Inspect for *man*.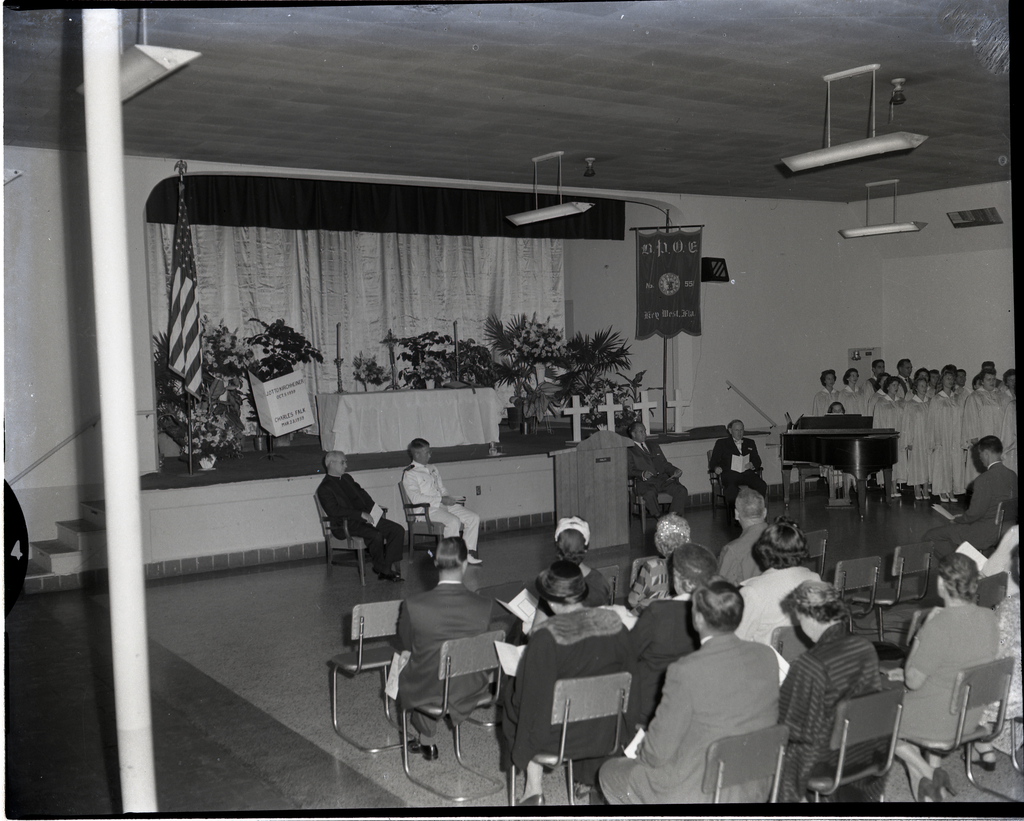
Inspection: Rect(866, 357, 881, 396).
